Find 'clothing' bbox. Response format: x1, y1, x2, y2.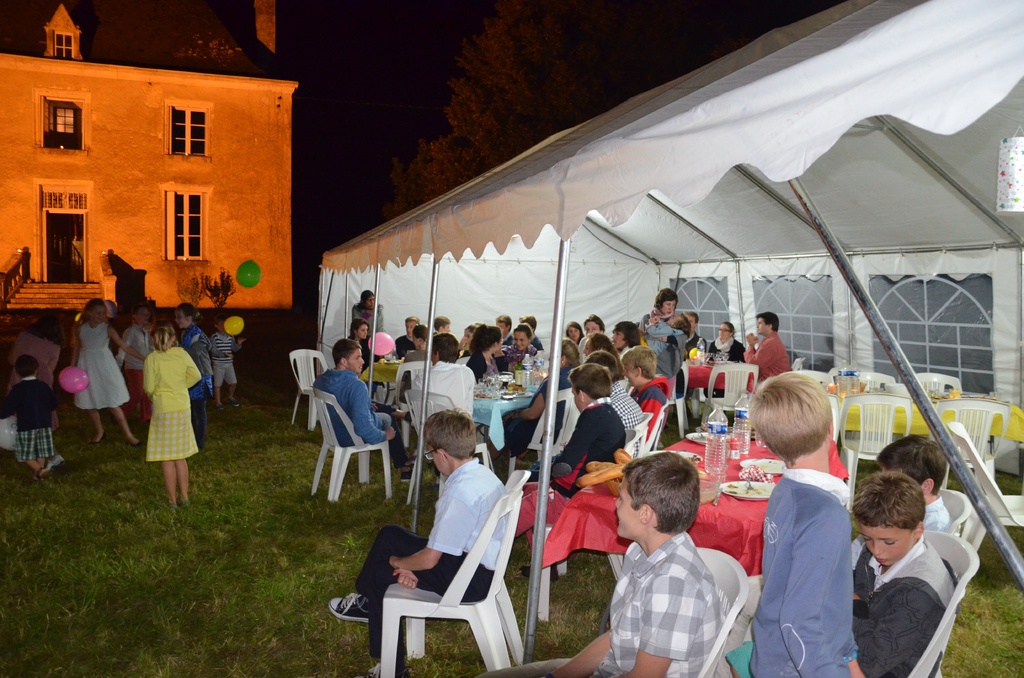
707, 342, 740, 362.
